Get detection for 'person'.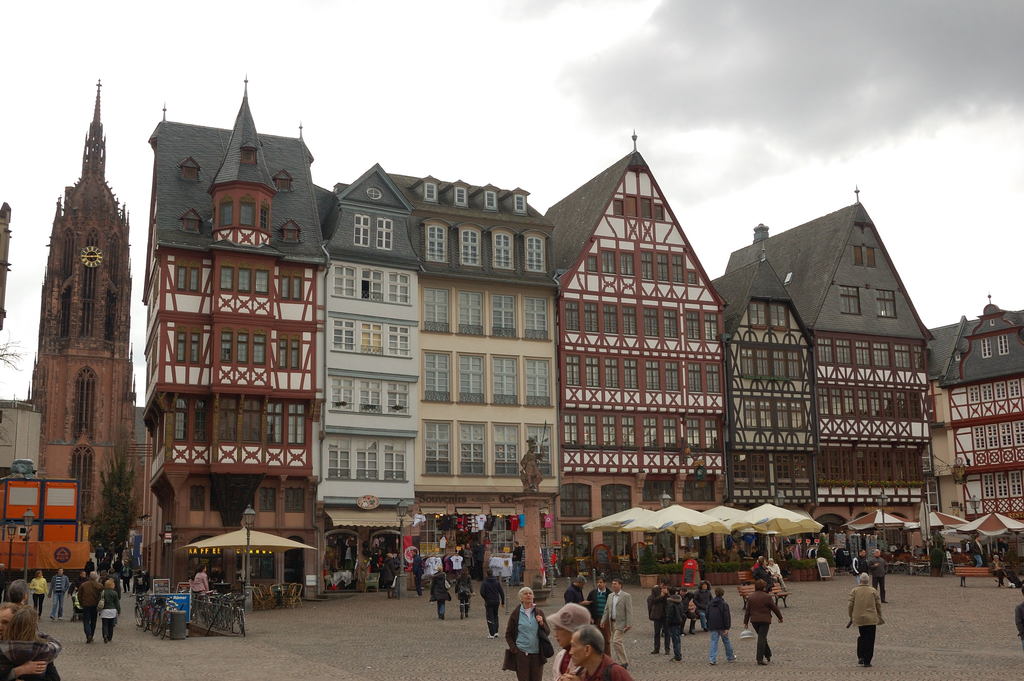
Detection: x1=739 y1=578 x2=783 y2=670.
